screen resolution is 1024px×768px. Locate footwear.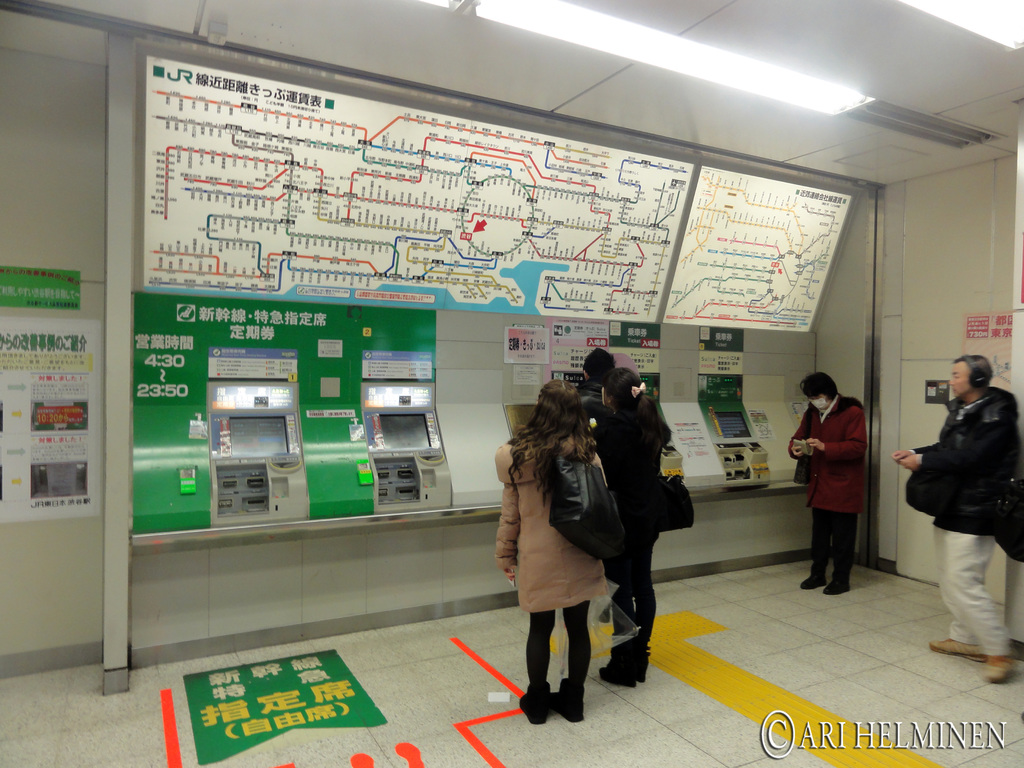
{"x1": 988, "y1": 653, "x2": 1011, "y2": 686}.
